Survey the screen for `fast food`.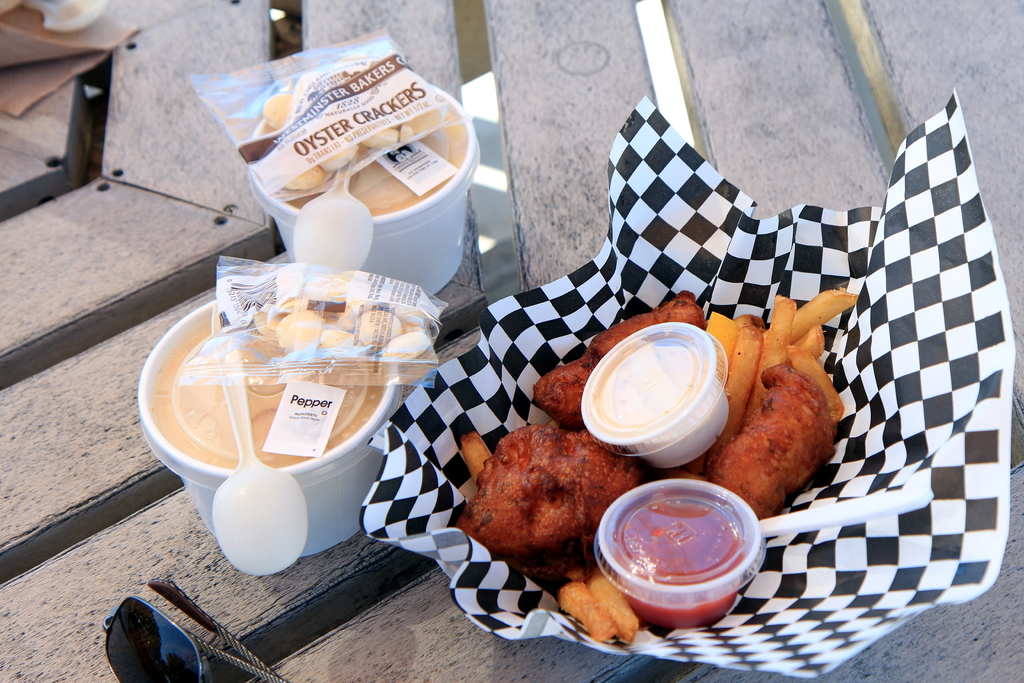
Survey found: {"left": 467, "top": 413, "right": 620, "bottom": 652}.
